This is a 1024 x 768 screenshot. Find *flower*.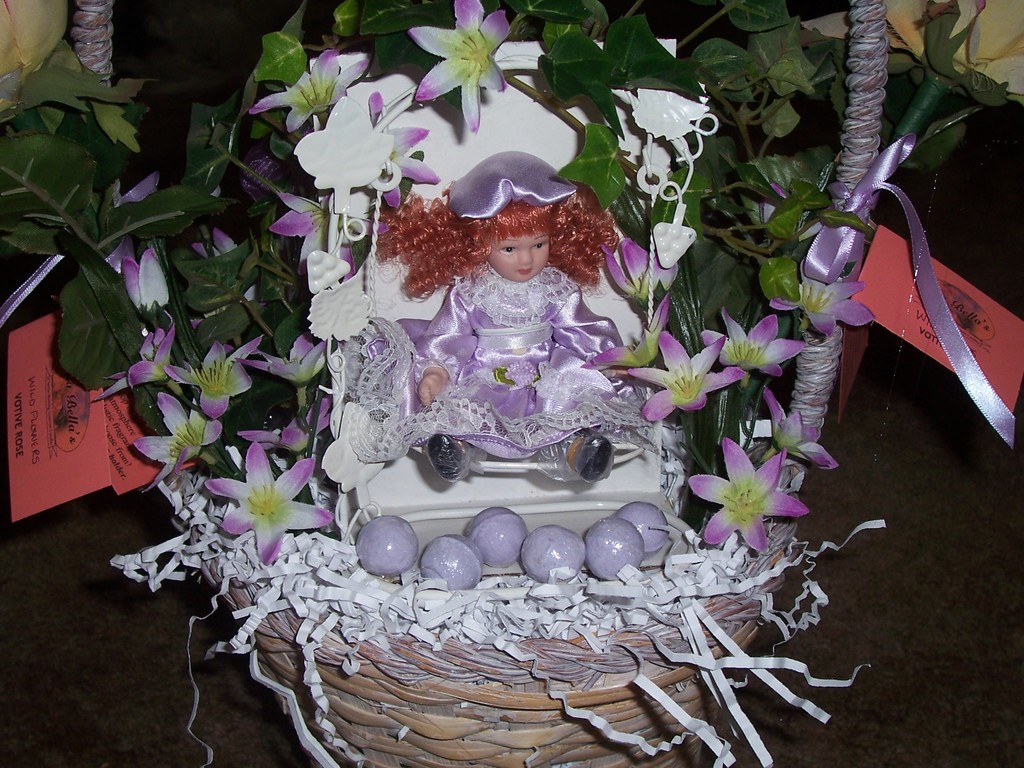
Bounding box: <bbox>630, 331, 749, 429</bbox>.
